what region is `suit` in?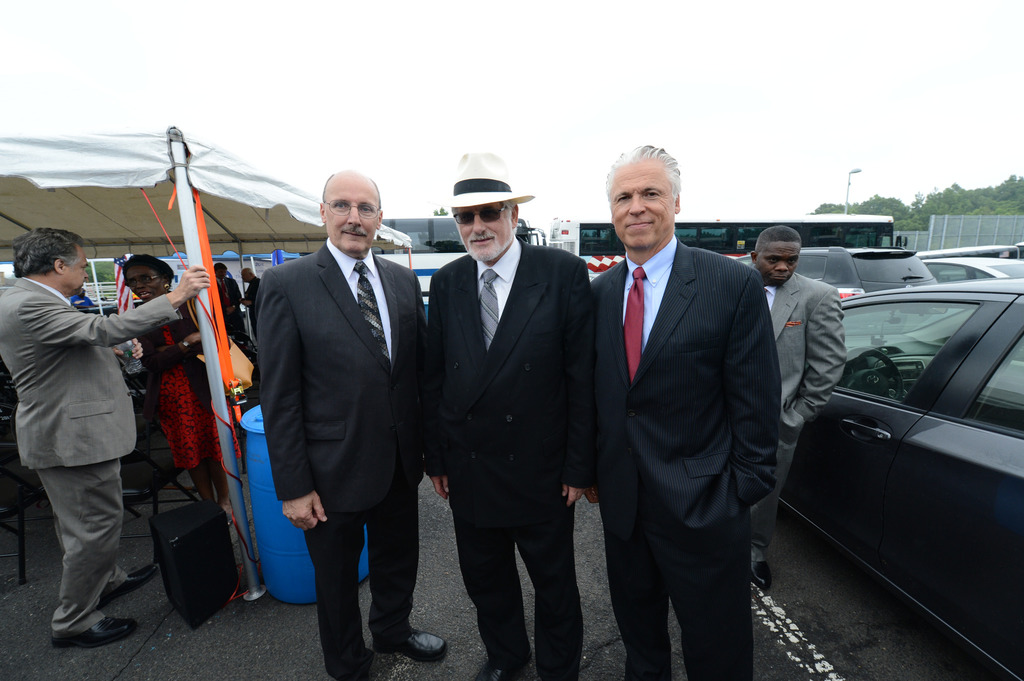
[0,276,186,641].
